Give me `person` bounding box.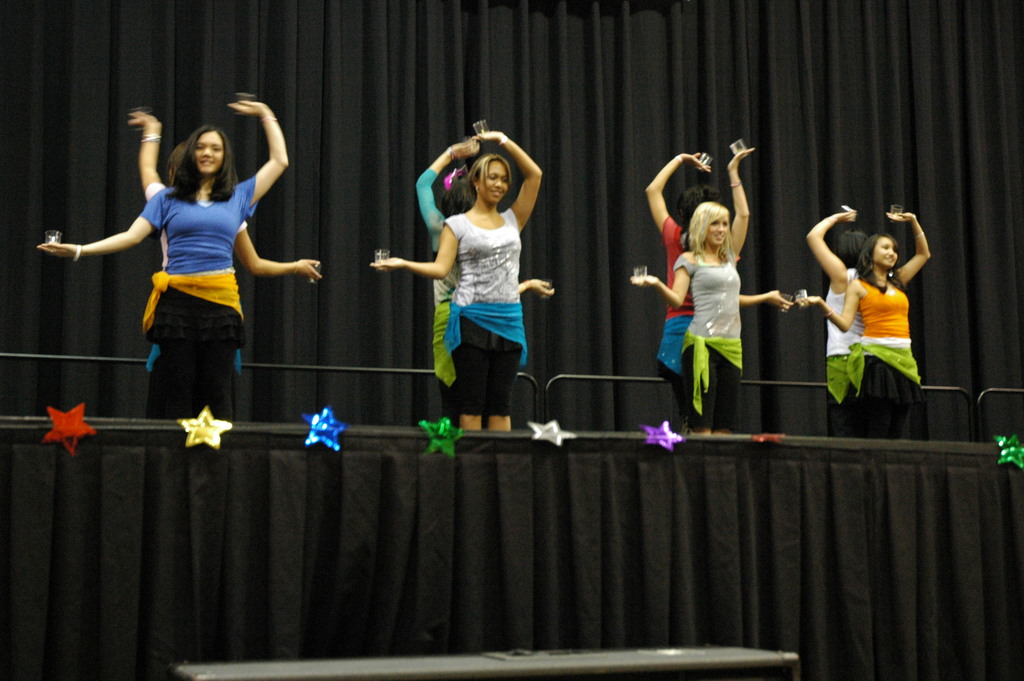
crop(413, 134, 549, 422).
